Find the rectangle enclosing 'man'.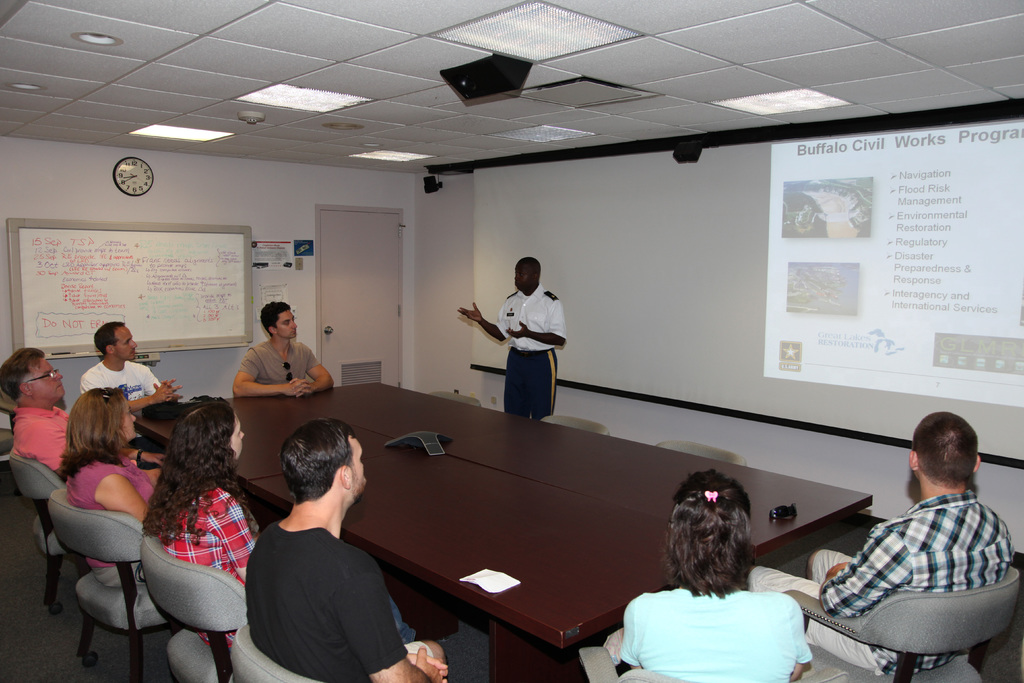
<box>84,318,178,415</box>.
